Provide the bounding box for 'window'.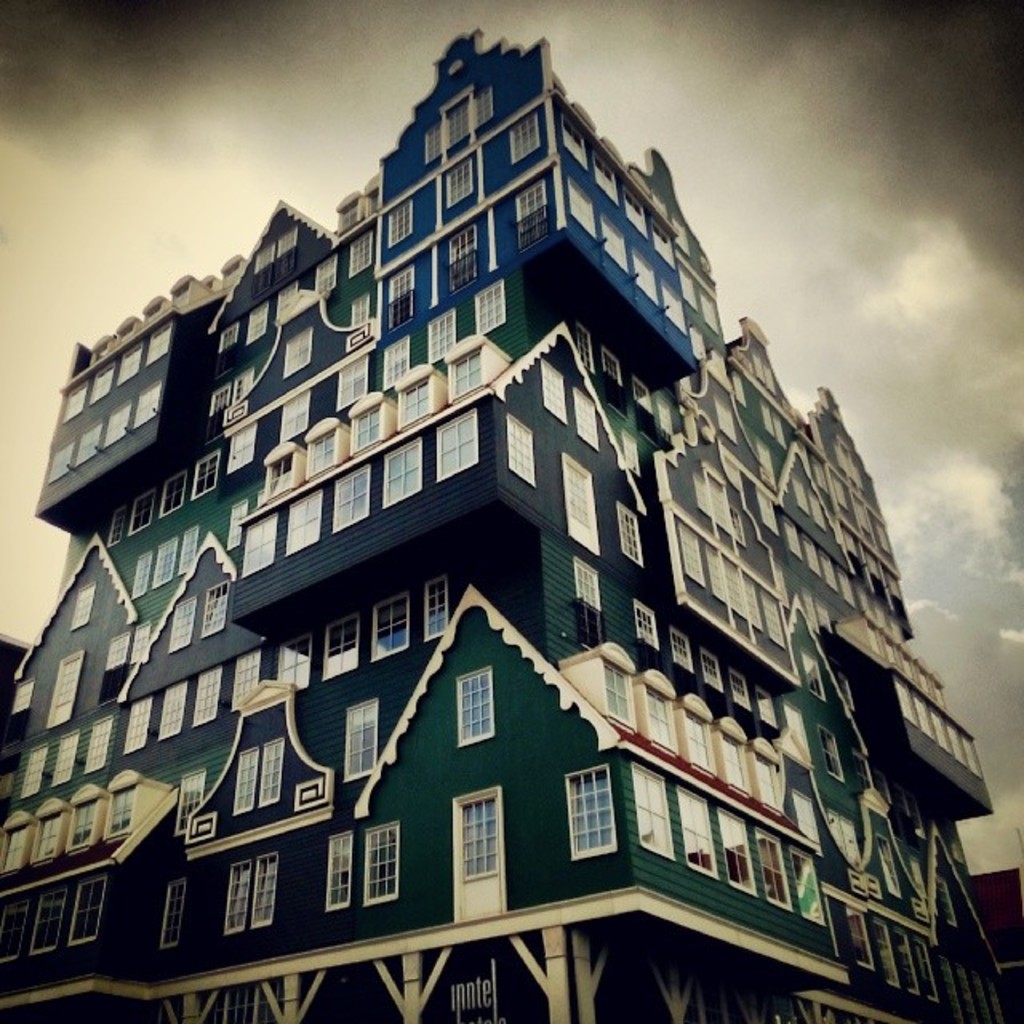
left=328, top=469, right=370, bottom=533.
